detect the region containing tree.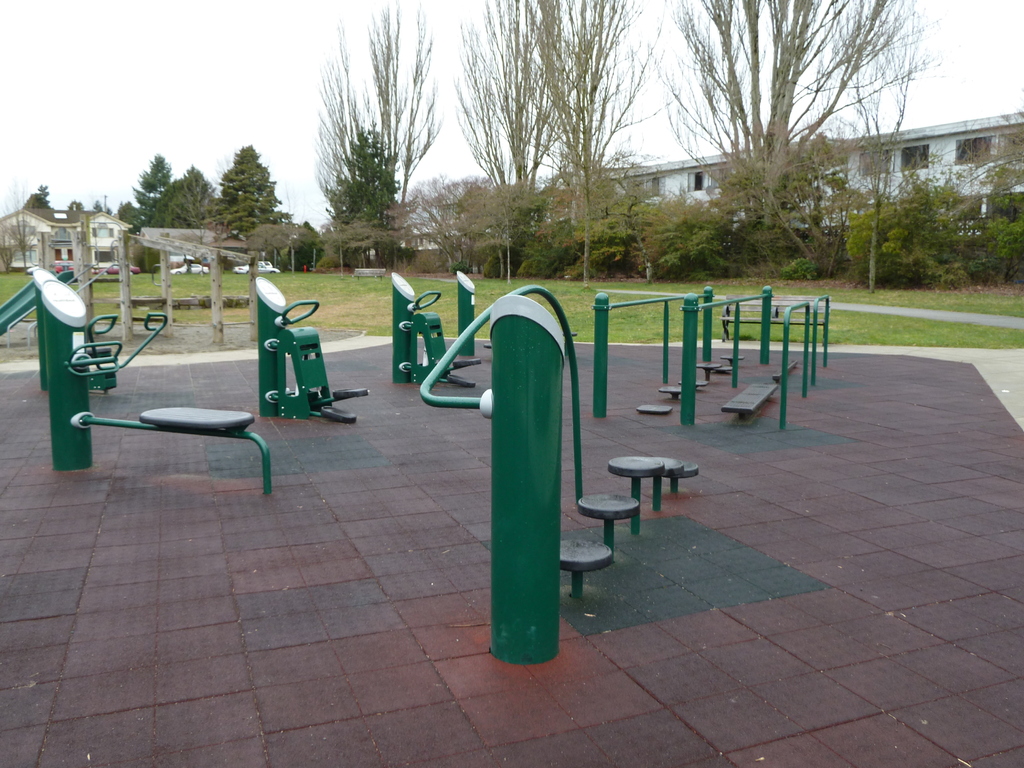
{"x1": 37, "y1": 182, "x2": 49, "y2": 207}.
